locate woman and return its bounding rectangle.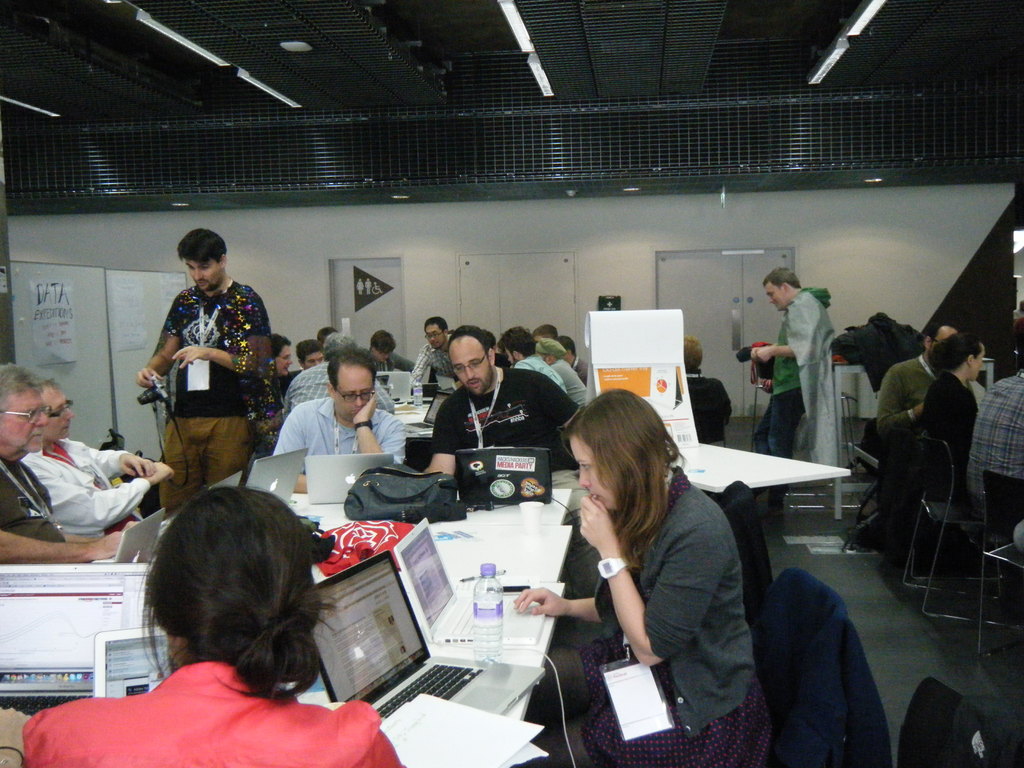
(x1=17, y1=478, x2=411, y2=767).
